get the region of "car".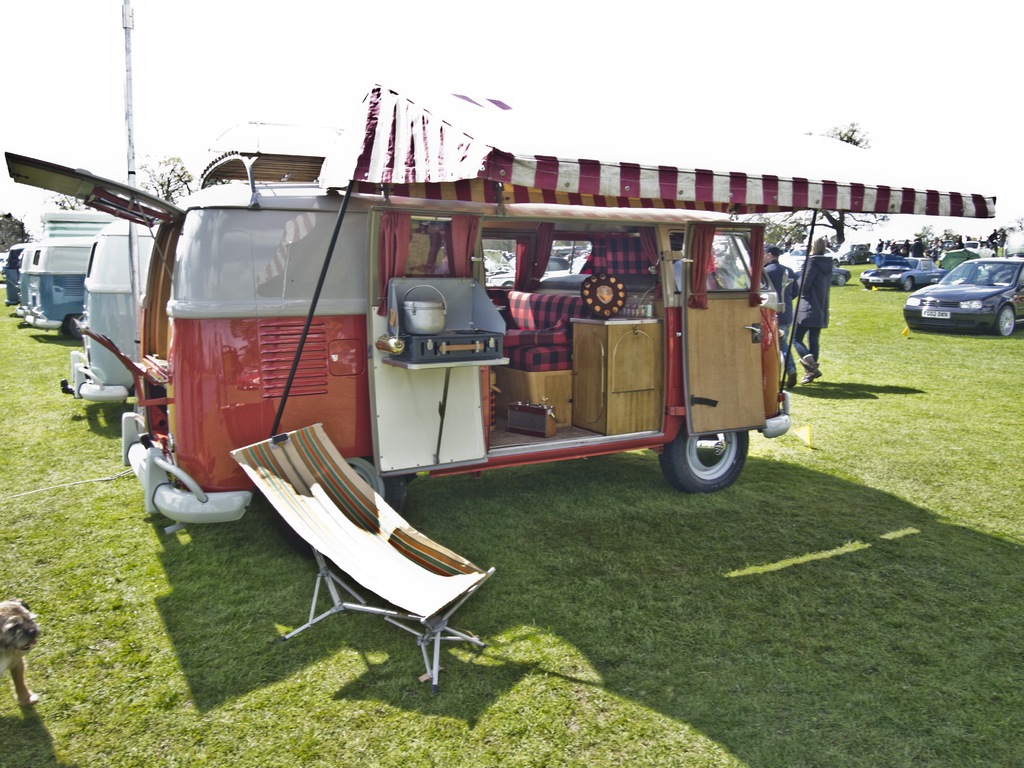
[861,255,937,290].
